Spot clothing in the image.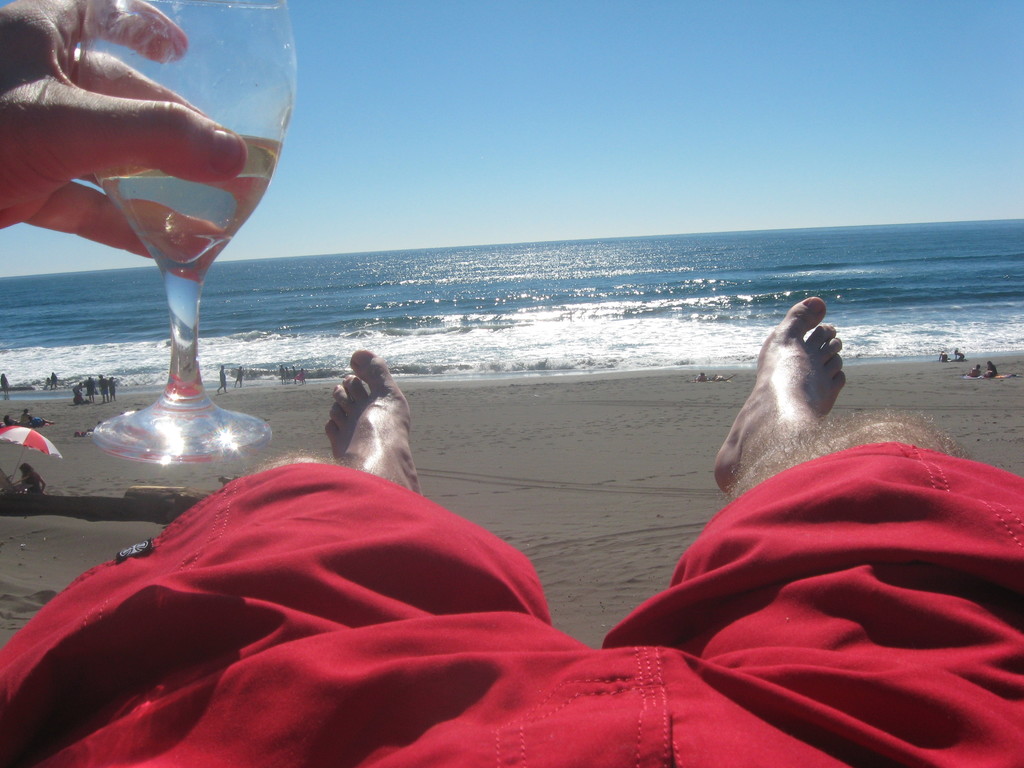
clothing found at region(293, 372, 305, 381).
